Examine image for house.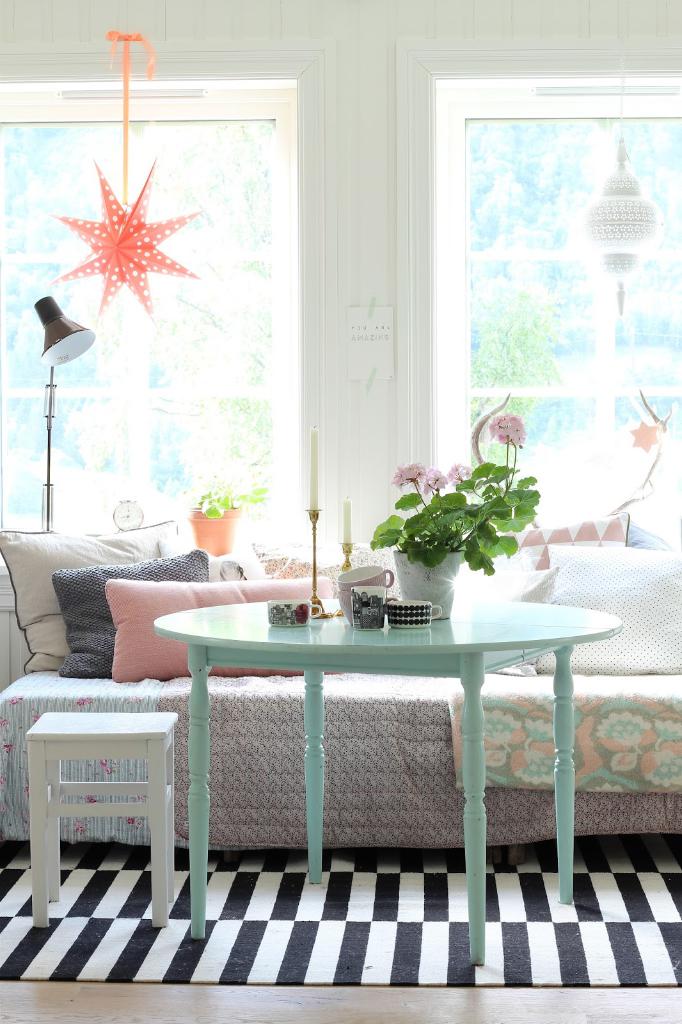
Examination result: <region>0, 7, 666, 900</region>.
